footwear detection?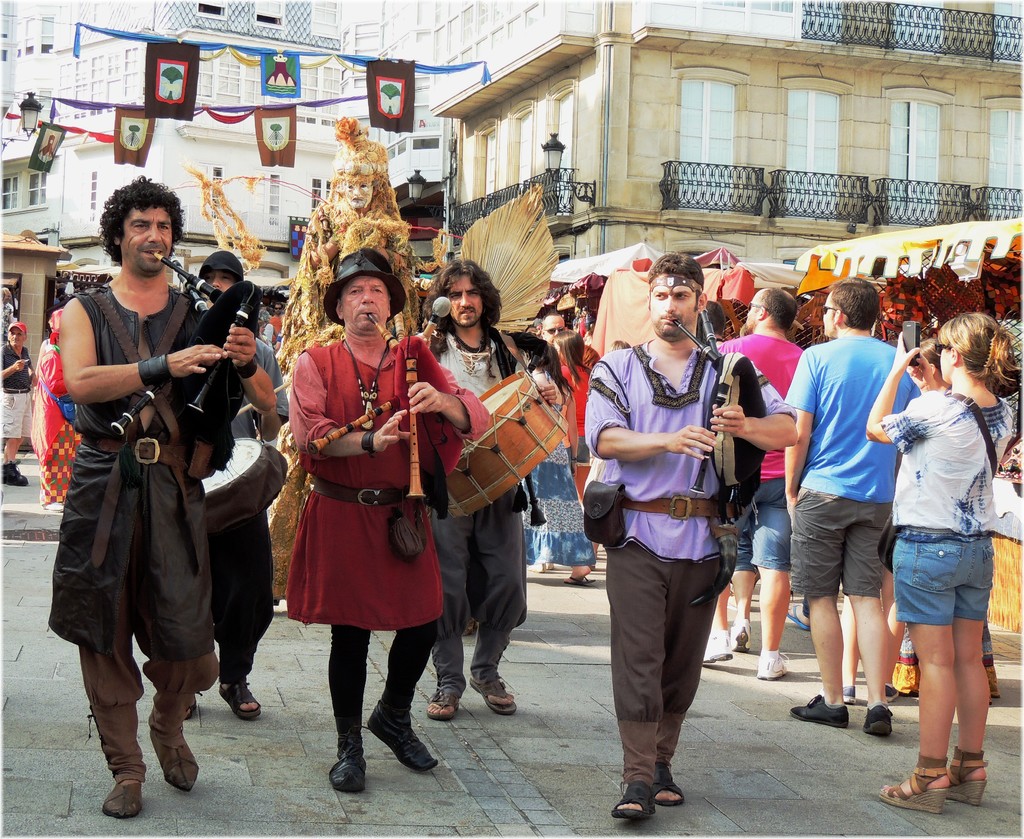
box(756, 644, 791, 681)
